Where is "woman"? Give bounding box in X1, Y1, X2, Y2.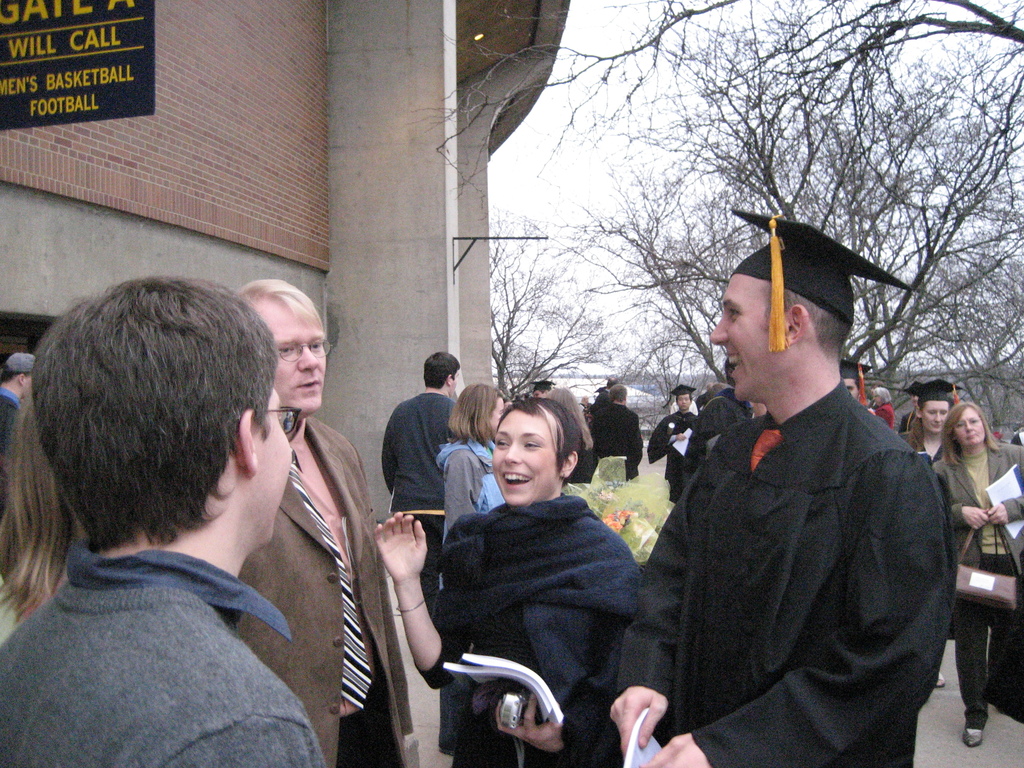
434, 381, 506, 588.
